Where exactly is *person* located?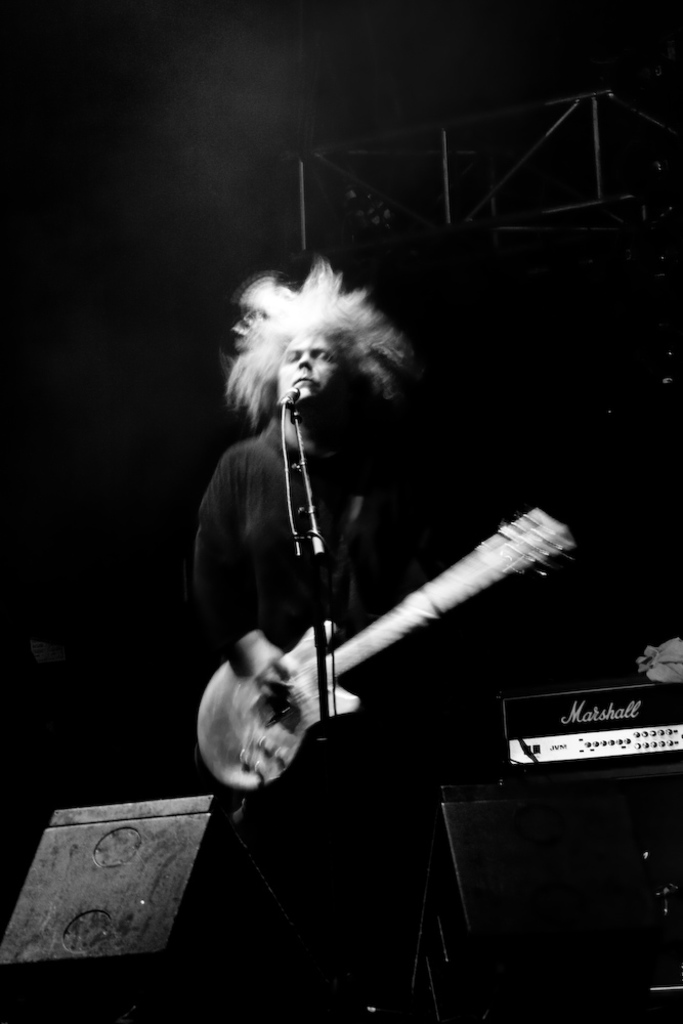
Its bounding box is left=182, top=208, right=547, bottom=891.
